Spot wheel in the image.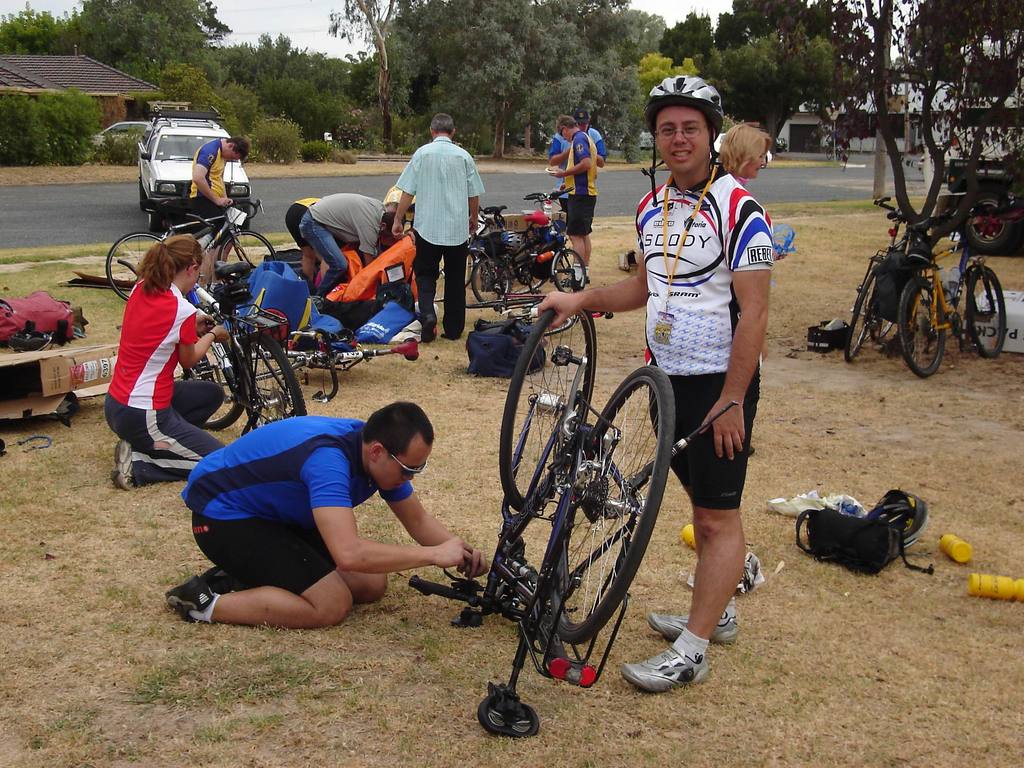
wheel found at 503, 298, 596, 512.
